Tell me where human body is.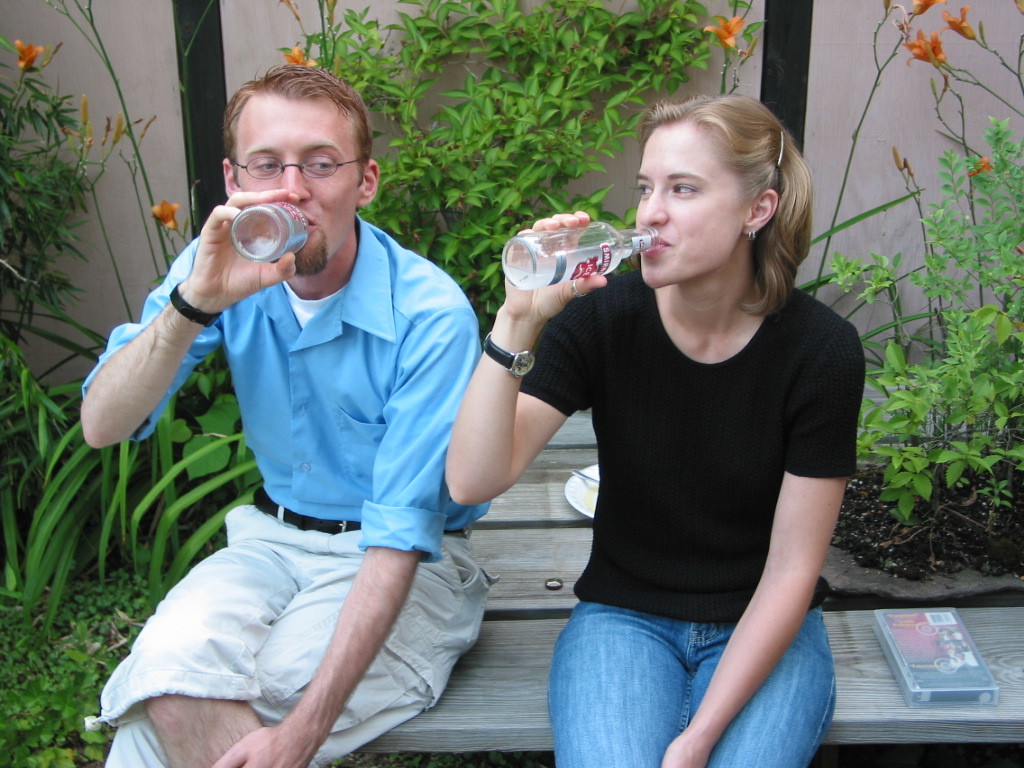
human body is at select_region(73, 190, 499, 767).
